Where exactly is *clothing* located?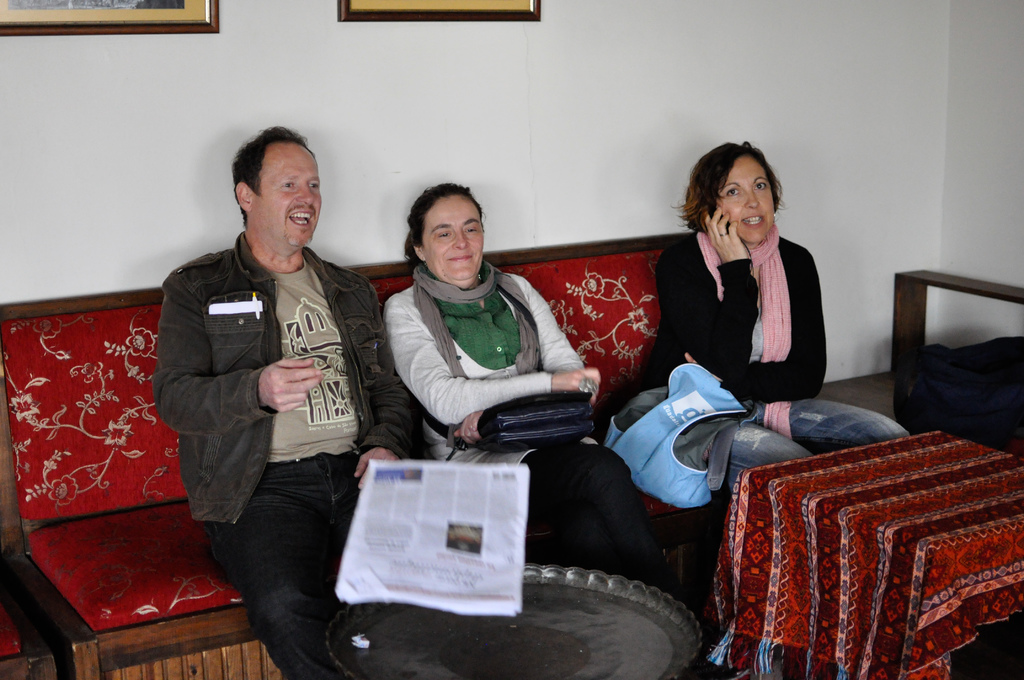
Its bounding box is BBox(629, 218, 910, 489).
